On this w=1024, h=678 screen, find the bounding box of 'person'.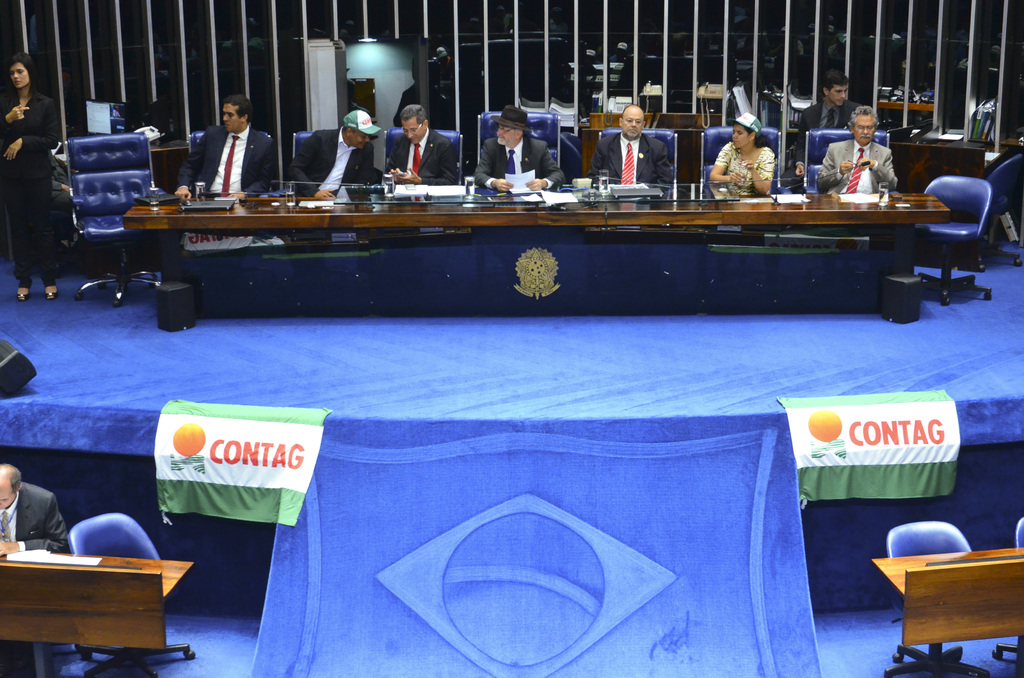
Bounding box: x1=296 y1=108 x2=385 y2=207.
